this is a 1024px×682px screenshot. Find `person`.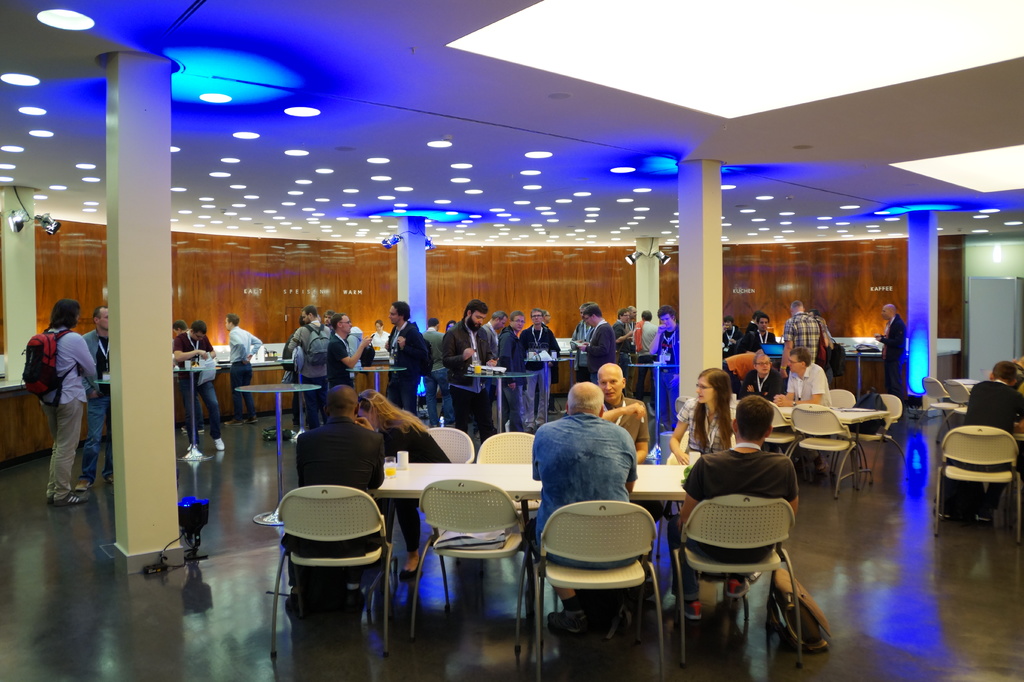
Bounding box: {"x1": 415, "y1": 295, "x2": 559, "y2": 432}.
